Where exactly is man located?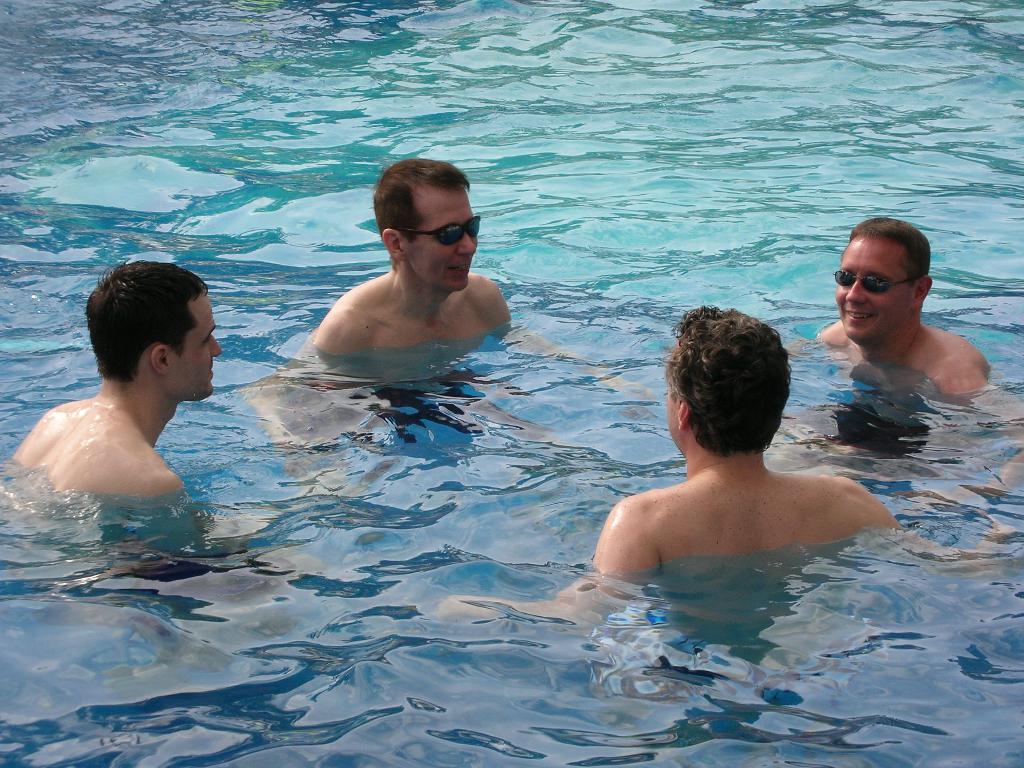
Its bounding box is 452 304 1023 684.
